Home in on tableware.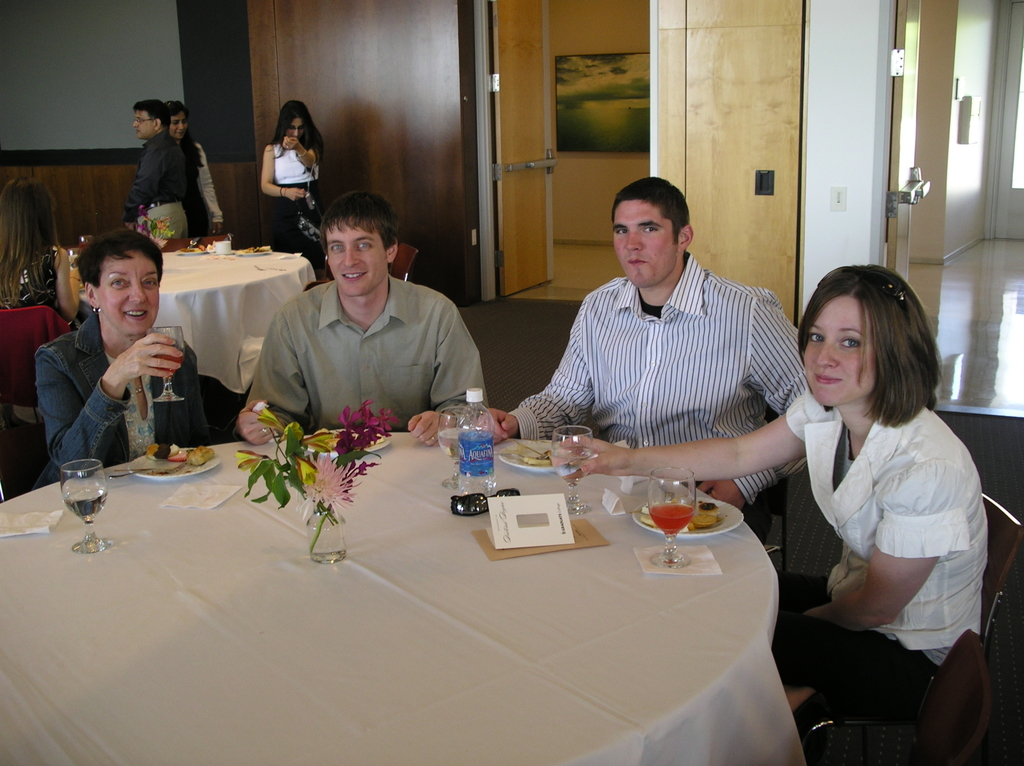
Homed in at 241/246/269/253.
